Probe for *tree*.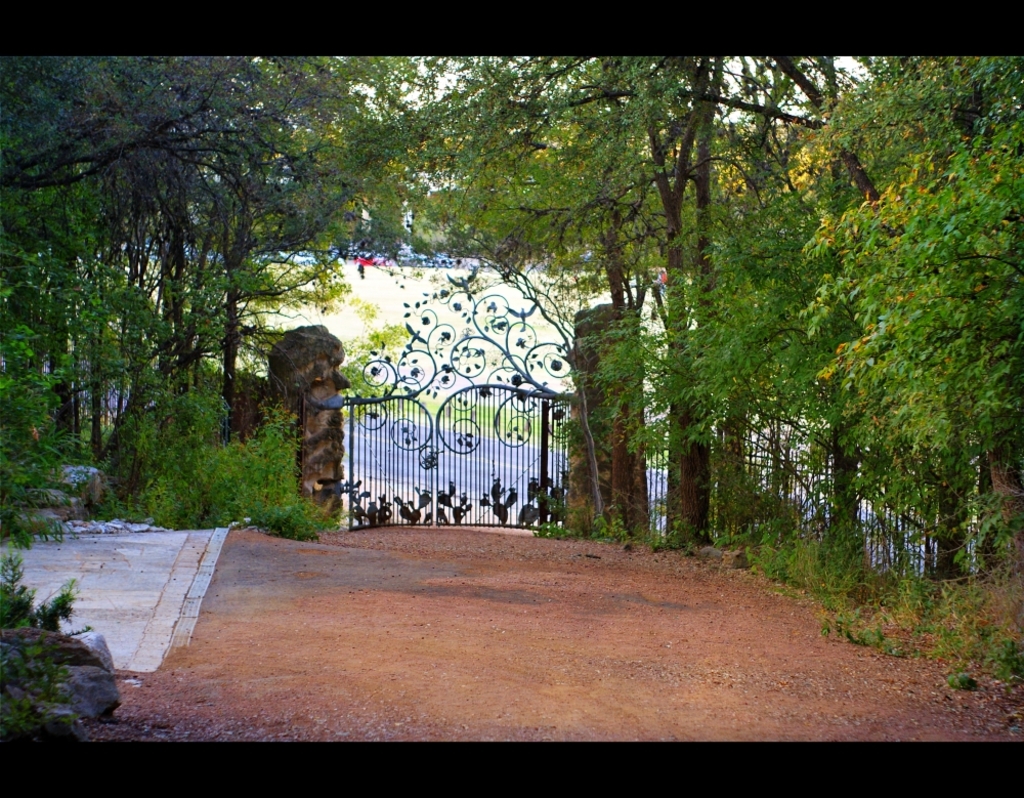
Probe result: {"x1": 601, "y1": 55, "x2": 716, "y2": 511}.
